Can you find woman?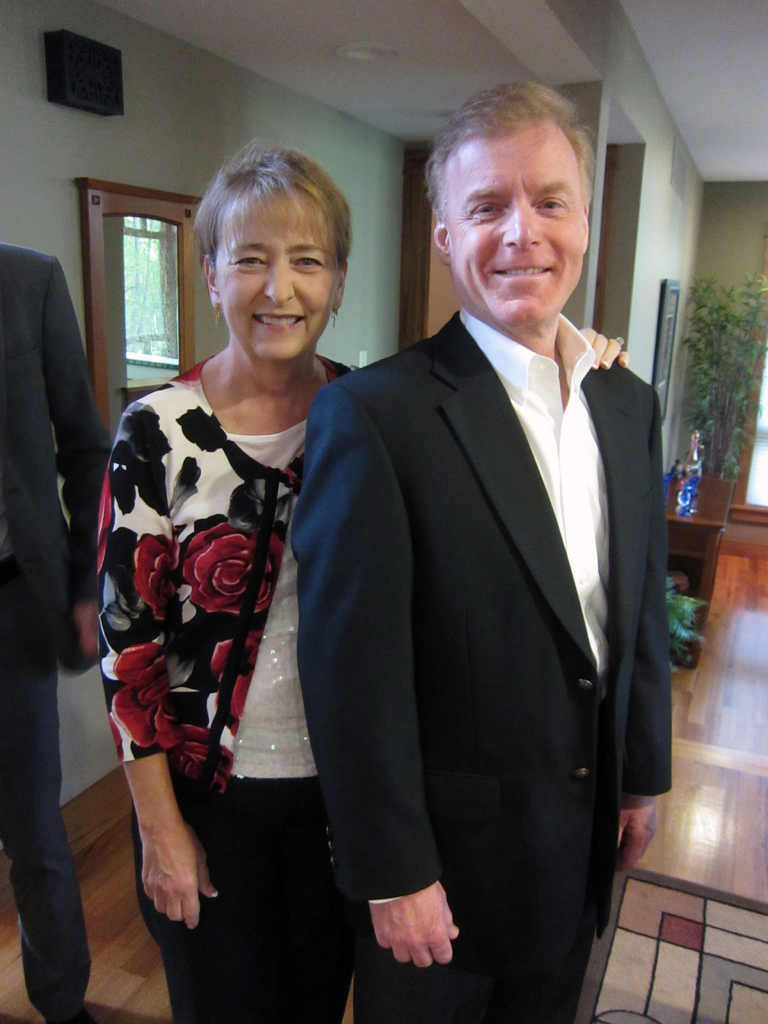
Yes, bounding box: 86/141/635/1023.
